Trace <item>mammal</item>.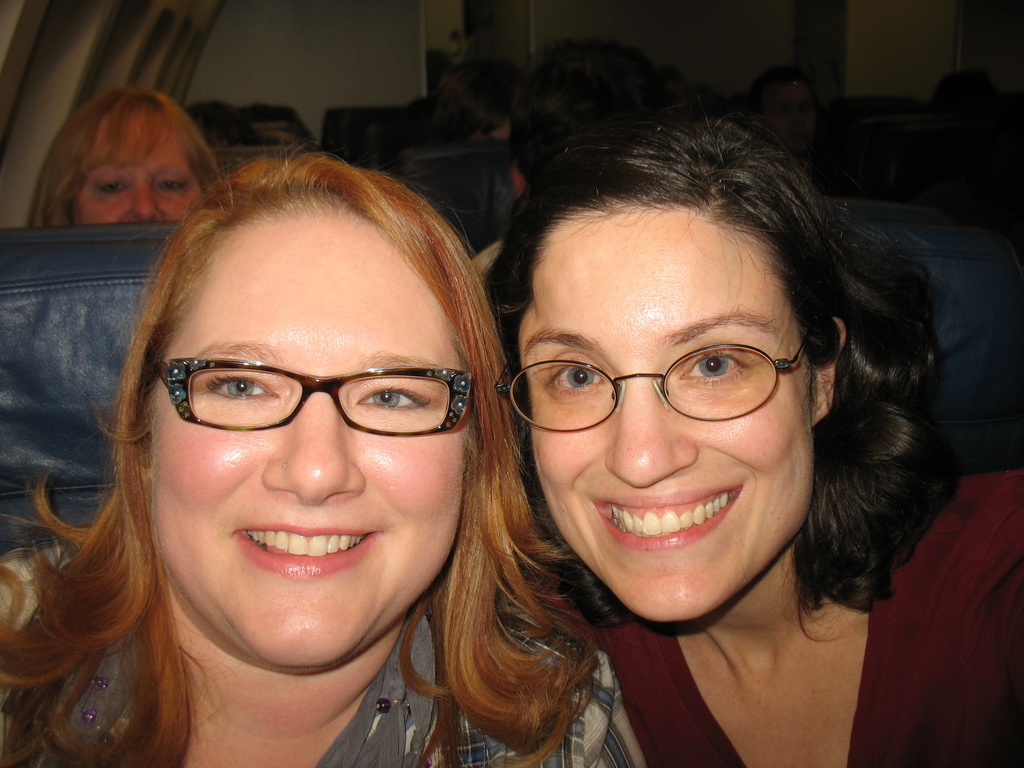
Traced to box(435, 100, 1023, 767).
